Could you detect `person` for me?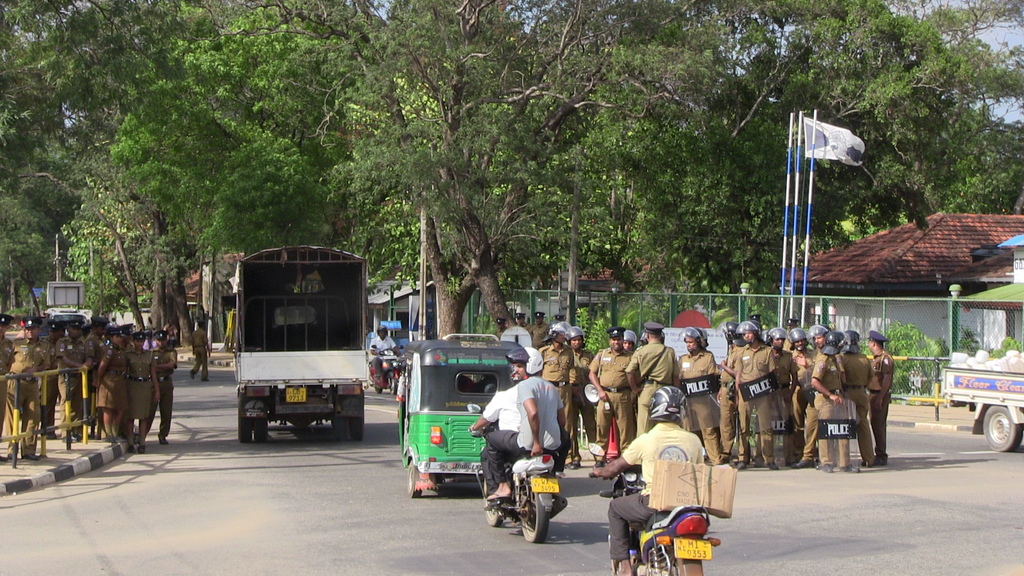
Detection result: bbox=(54, 319, 95, 439).
